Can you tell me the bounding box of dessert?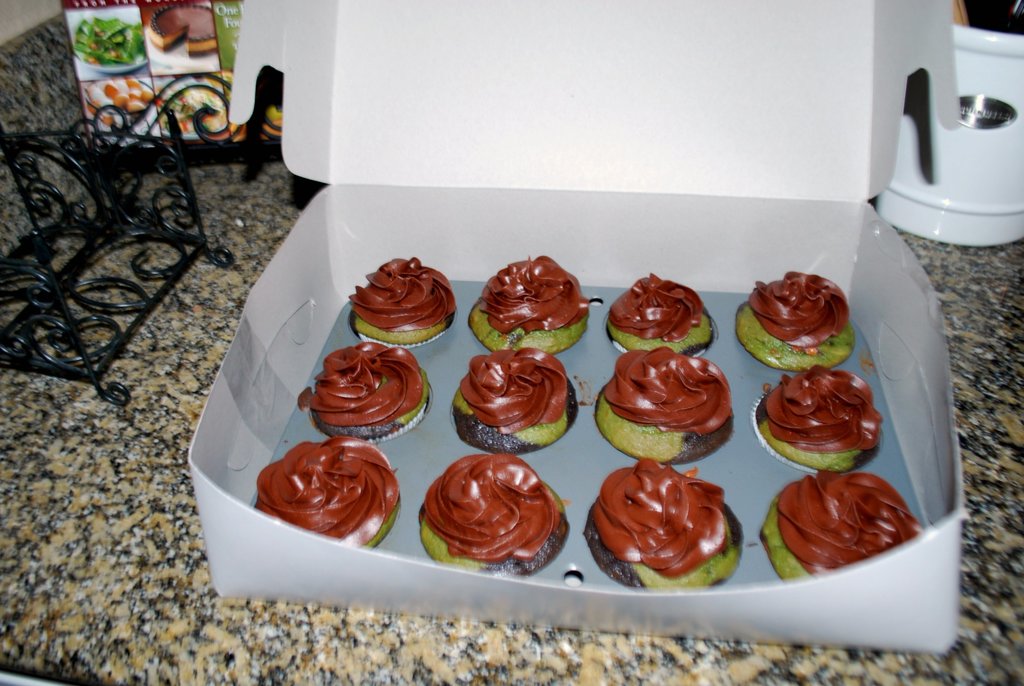
Rect(608, 272, 715, 357).
